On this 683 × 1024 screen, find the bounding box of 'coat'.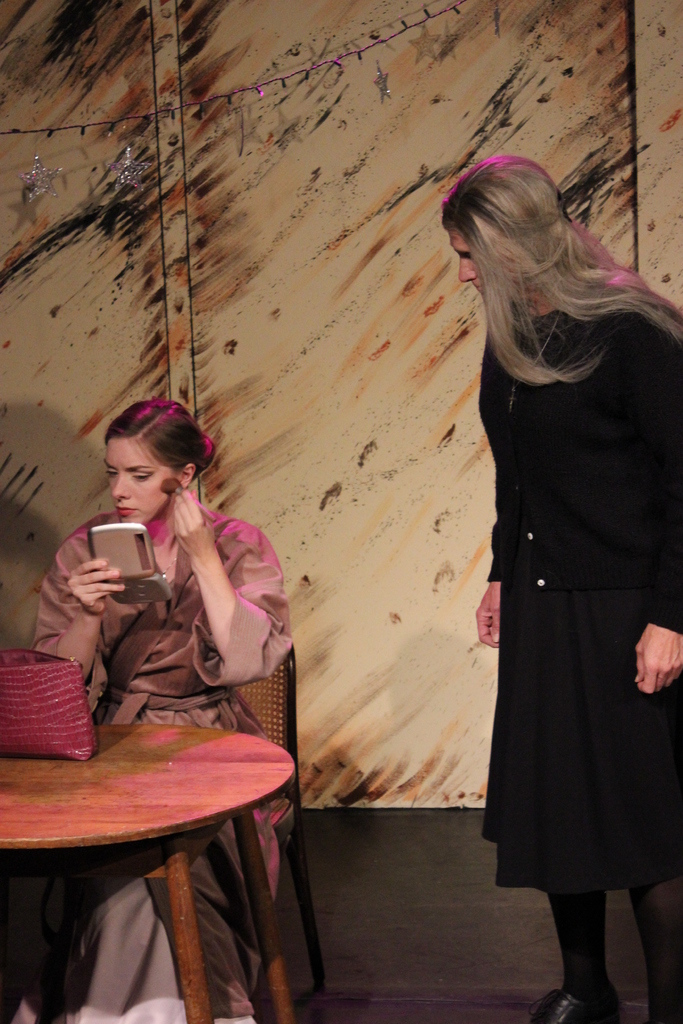
Bounding box: pyautogui.locateOnScreen(445, 224, 673, 922).
